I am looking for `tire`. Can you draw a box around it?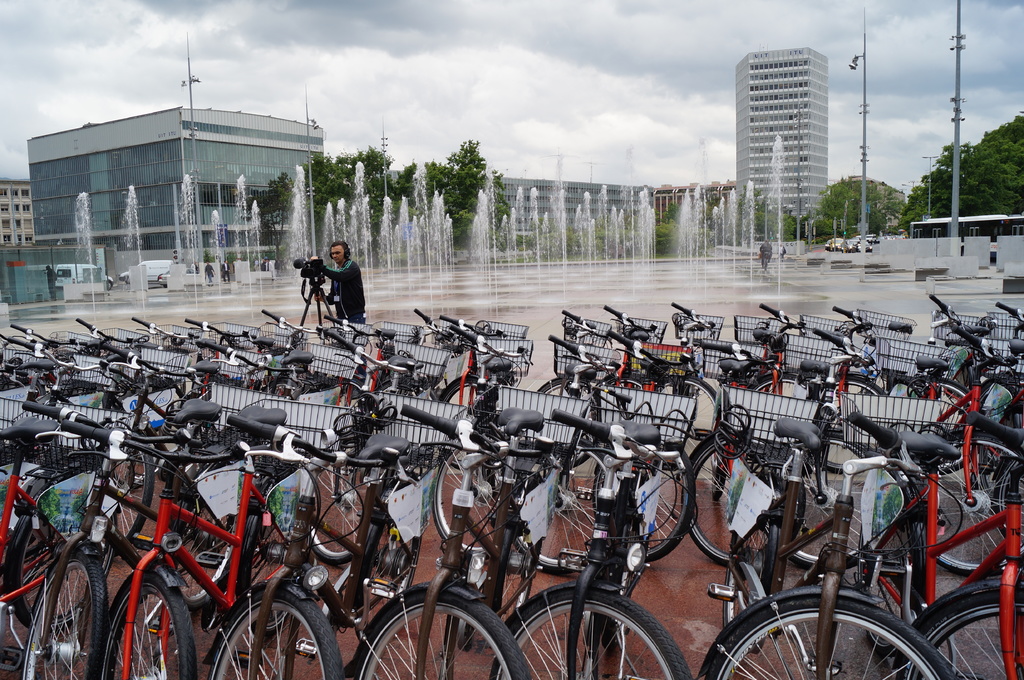
Sure, the bounding box is [204,589,345,679].
